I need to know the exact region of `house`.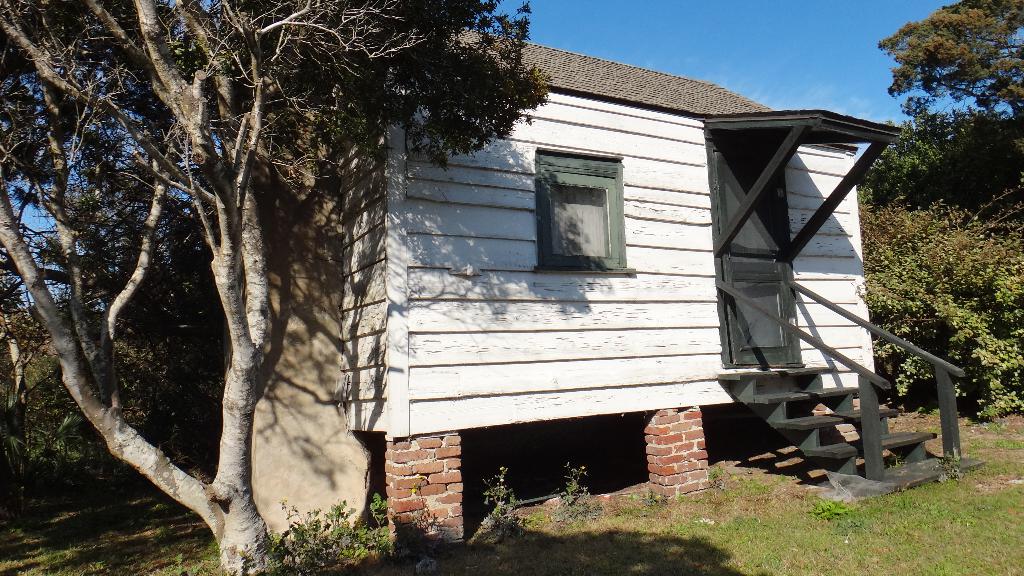
Region: (x1=82, y1=29, x2=939, y2=507).
